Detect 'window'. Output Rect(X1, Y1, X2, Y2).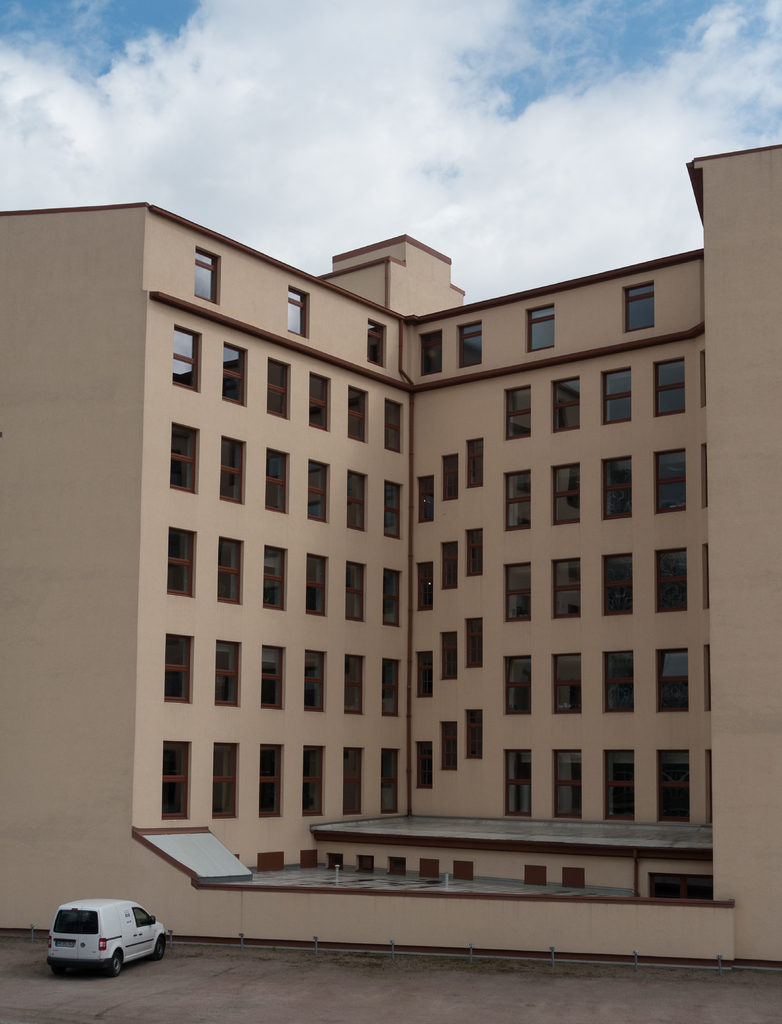
Rect(304, 552, 329, 615).
